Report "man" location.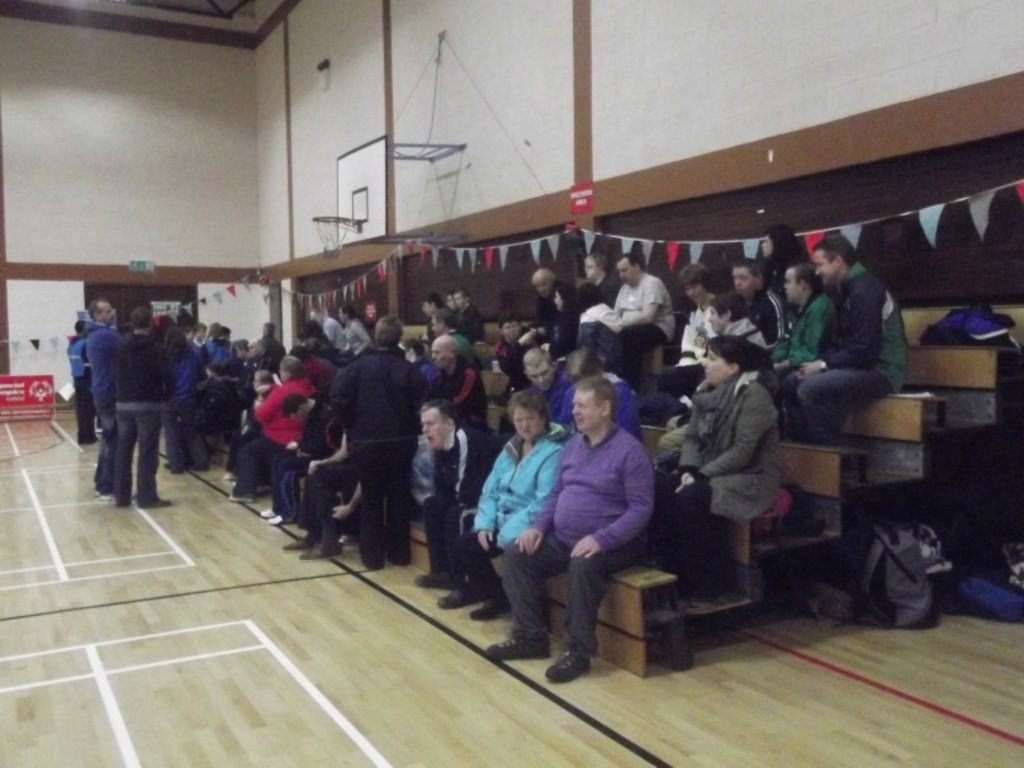
Report: (left=521, top=267, right=578, bottom=355).
